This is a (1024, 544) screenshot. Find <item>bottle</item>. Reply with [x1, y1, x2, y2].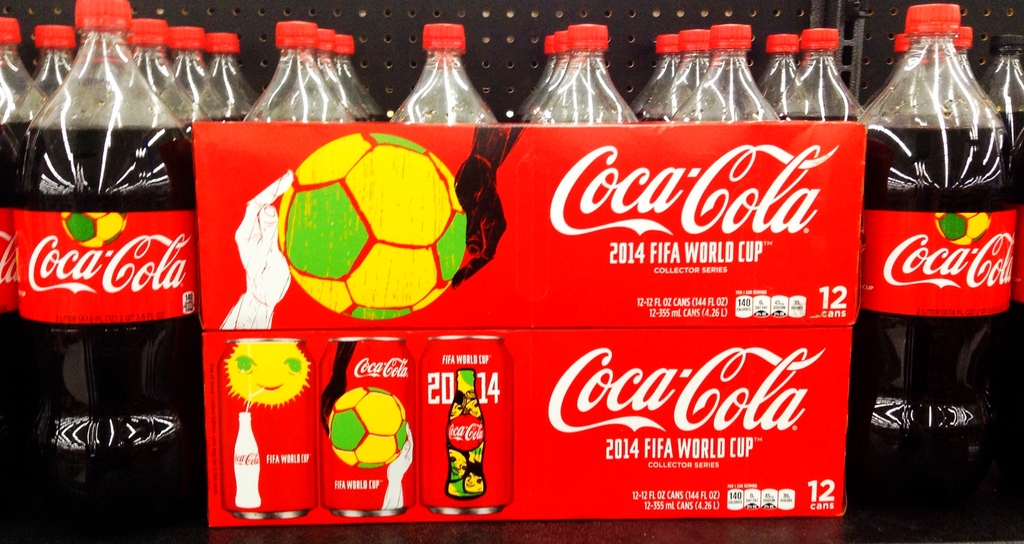
[677, 23, 787, 131].
